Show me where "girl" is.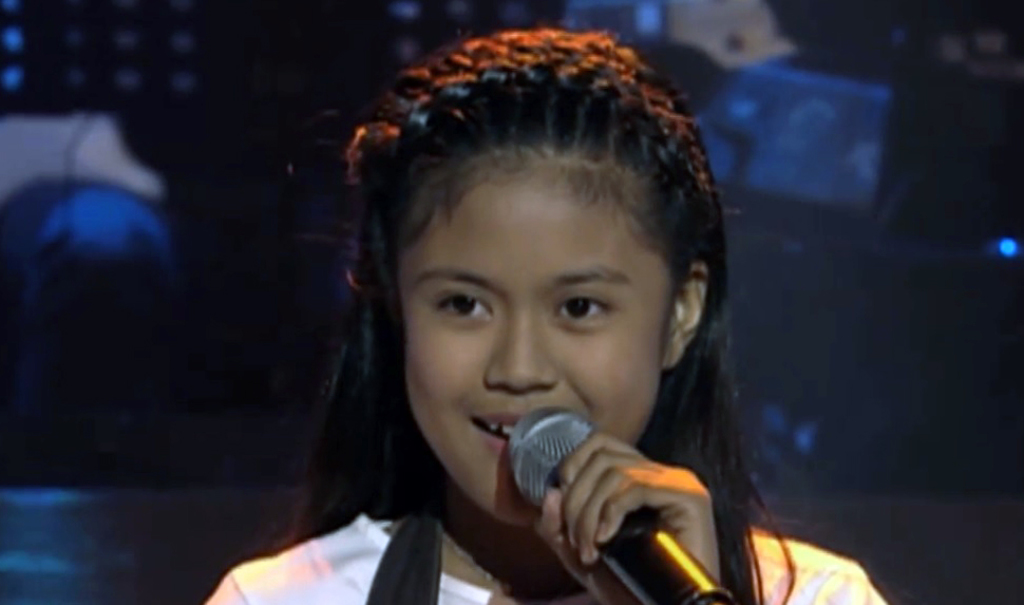
"girl" is at region(205, 26, 886, 604).
